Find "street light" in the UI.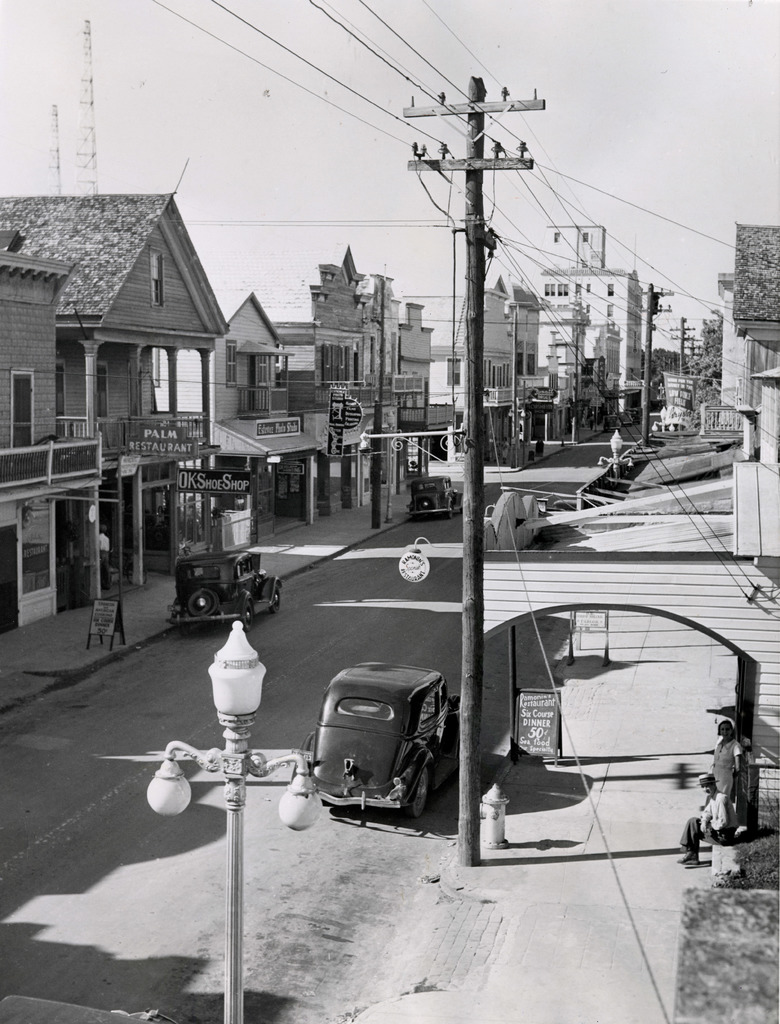
UI element at rect(152, 549, 330, 940).
